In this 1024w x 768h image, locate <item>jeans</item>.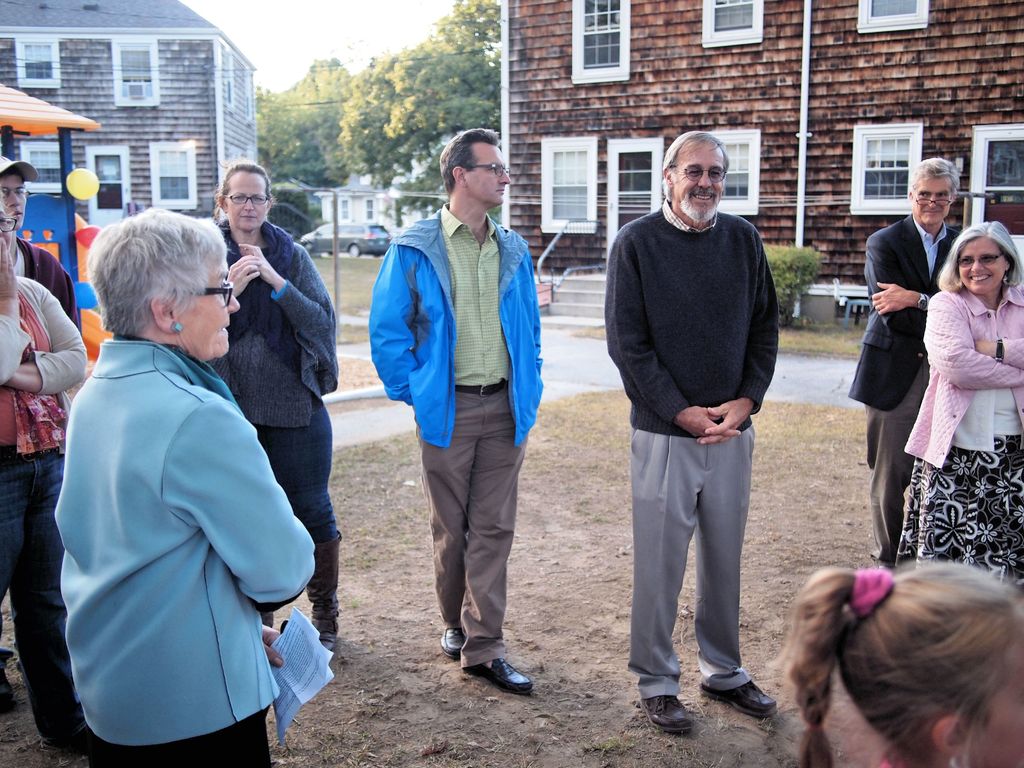
Bounding box: pyautogui.locateOnScreen(0, 449, 92, 750).
